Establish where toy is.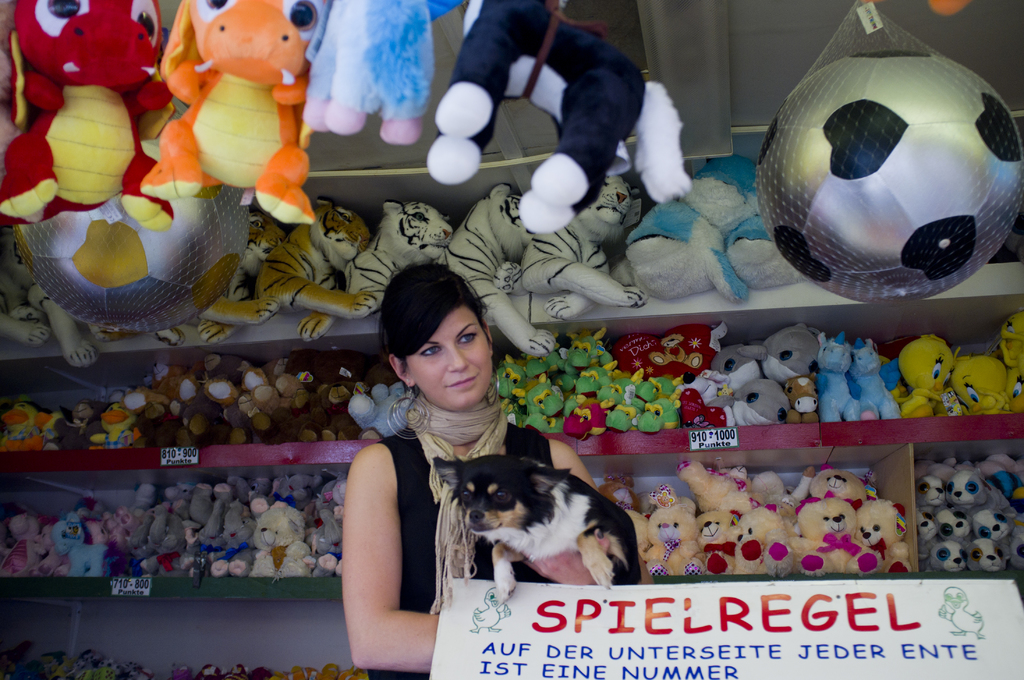
Established at region(525, 169, 649, 323).
